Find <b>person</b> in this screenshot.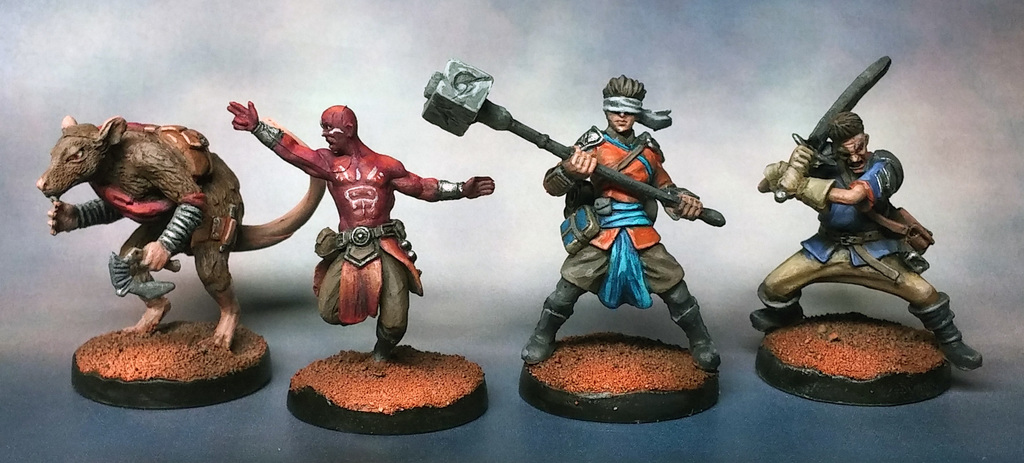
The bounding box for <b>person</b> is <box>249,88,475,372</box>.
